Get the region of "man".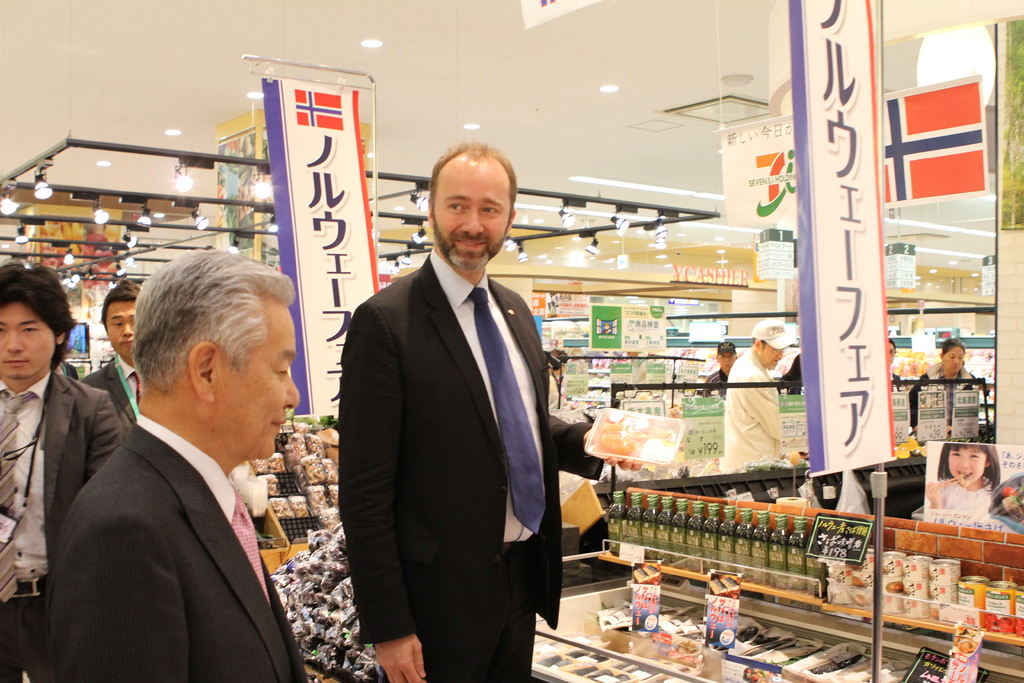
region(725, 318, 796, 472).
